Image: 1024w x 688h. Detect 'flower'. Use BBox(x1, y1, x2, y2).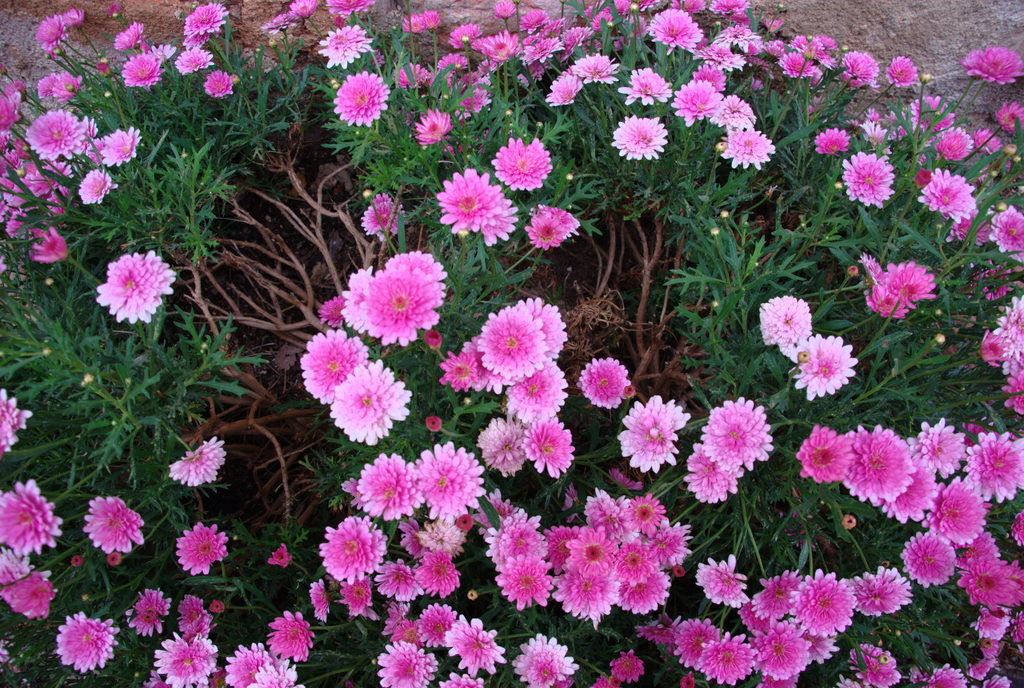
BBox(0, 552, 28, 587).
